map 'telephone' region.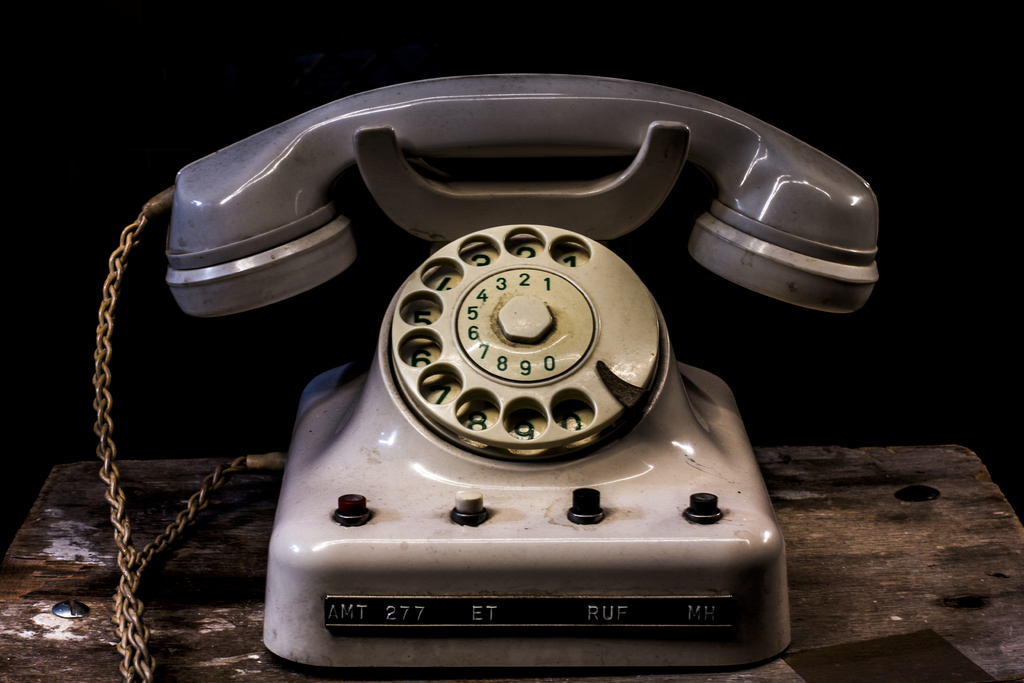
Mapped to [x1=98, y1=68, x2=881, y2=677].
